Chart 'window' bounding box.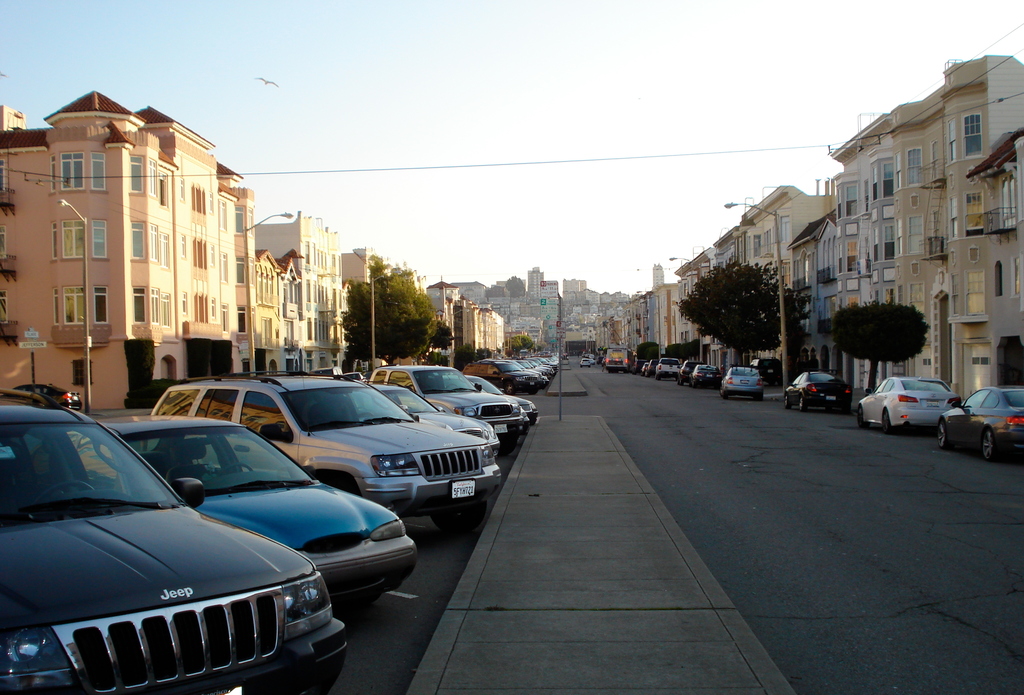
Charted: [left=223, top=302, right=225, bottom=333].
